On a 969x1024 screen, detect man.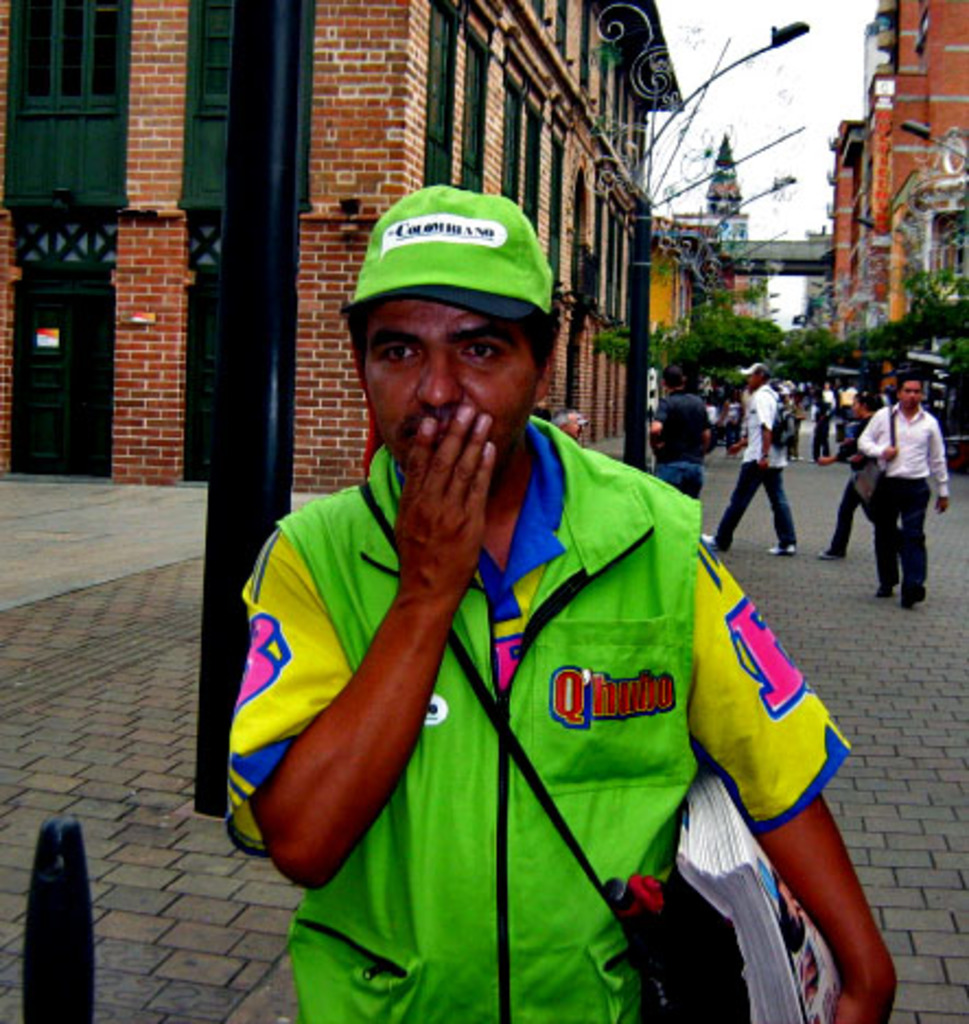
698 359 798 558.
